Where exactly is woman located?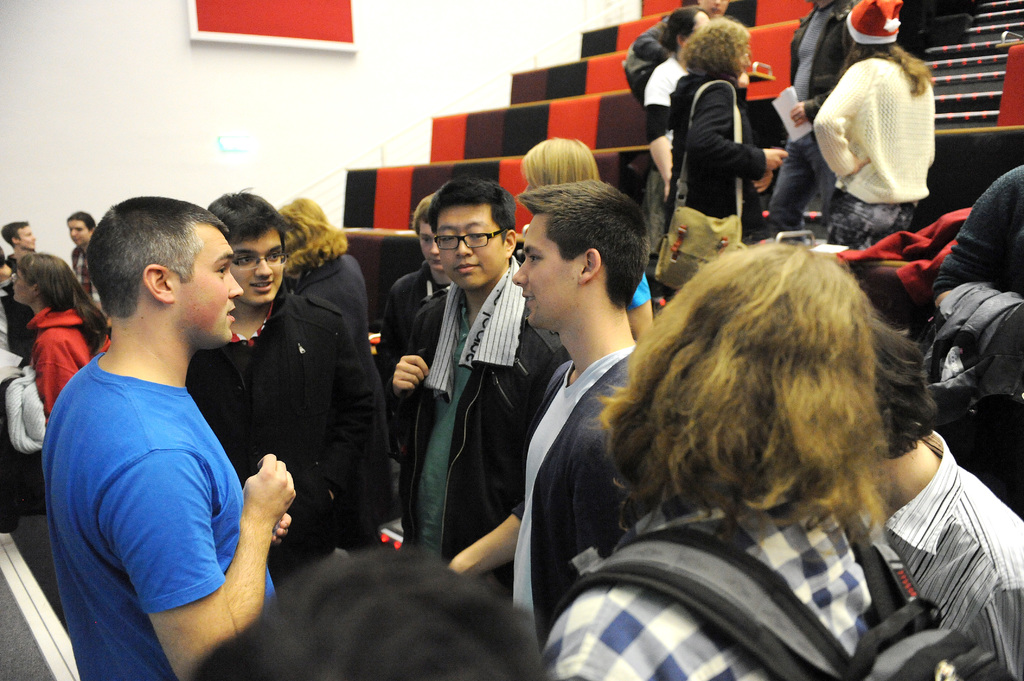
Its bounding box is x1=668 y1=13 x2=789 y2=245.
